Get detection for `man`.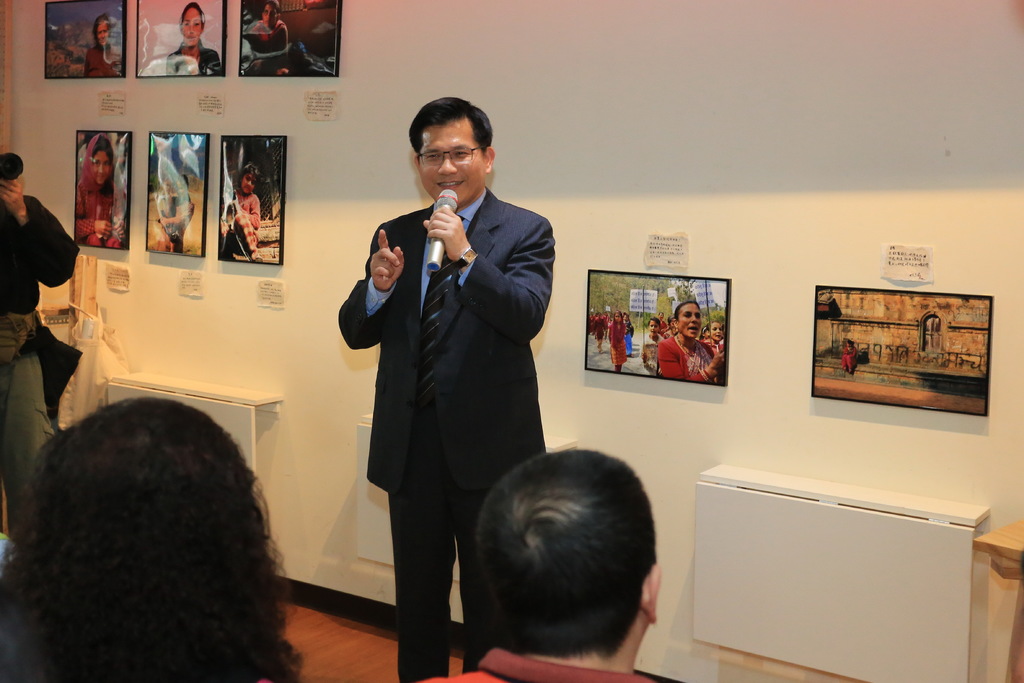
Detection: bbox=[333, 108, 572, 668].
